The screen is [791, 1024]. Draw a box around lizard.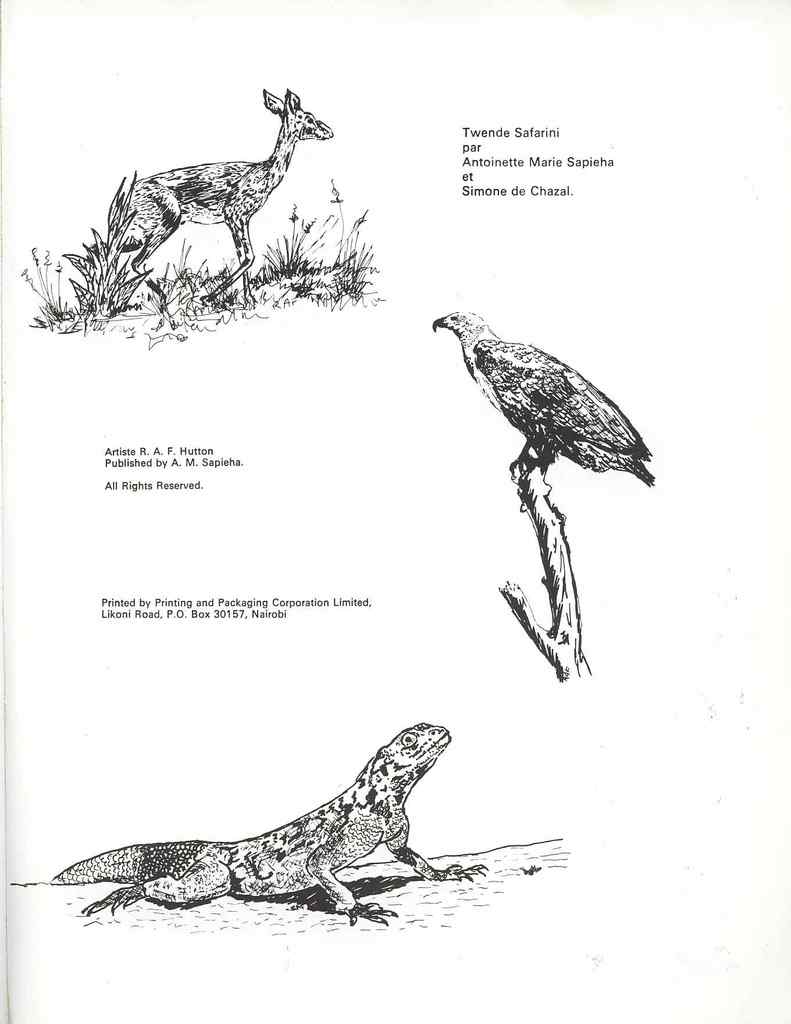
x1=6, y1=730, x2=489, y2=943.
